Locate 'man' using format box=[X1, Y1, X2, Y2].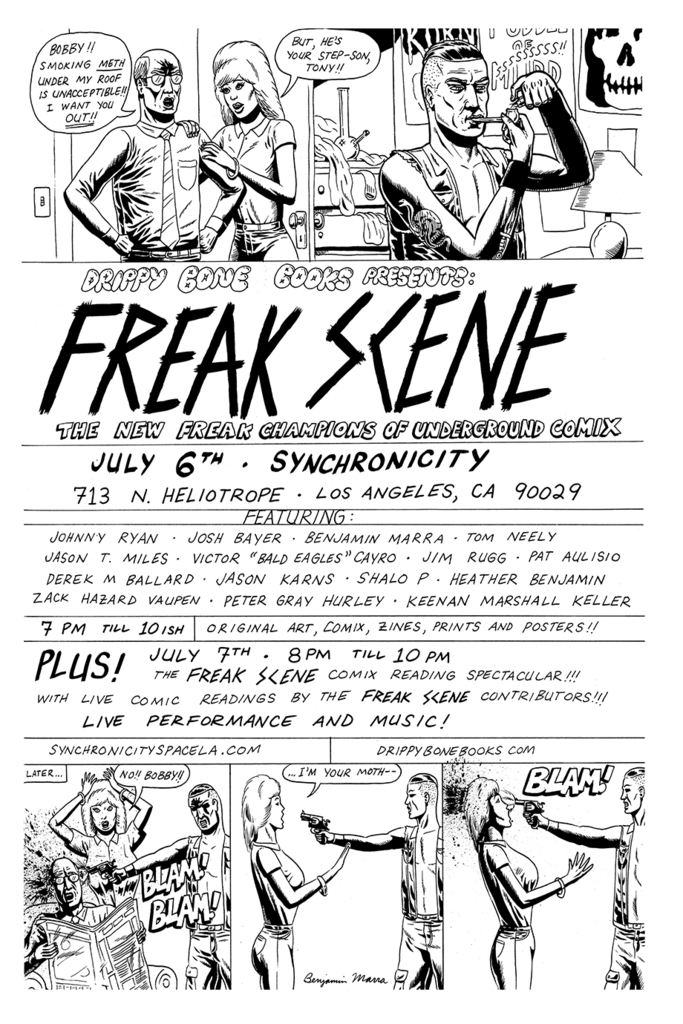
box=[526, 768, 647, 993].
